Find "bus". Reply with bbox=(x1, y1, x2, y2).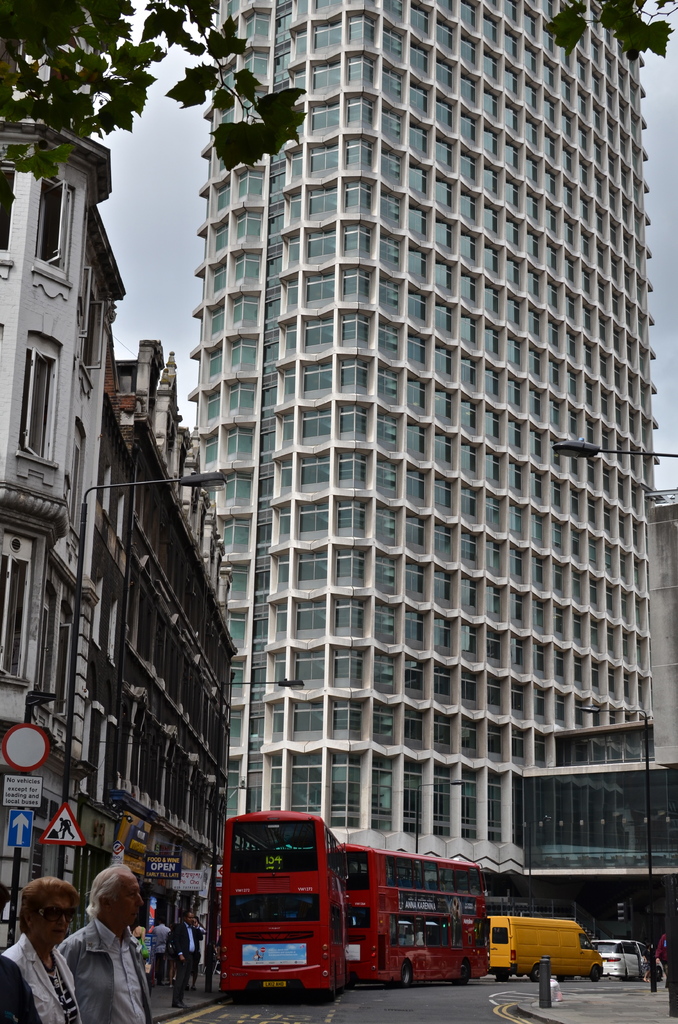
bbox=(216, 810, 350, 998).
